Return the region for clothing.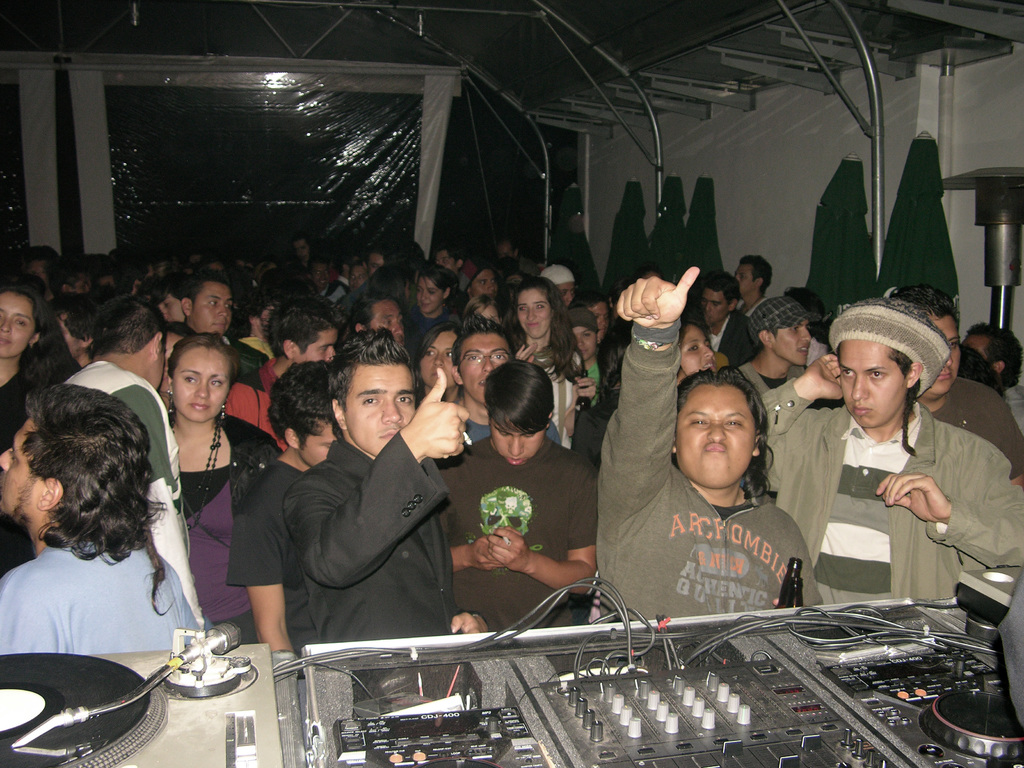
{"x1": 180, "y1": 408, "x2": 281, "y2": 644}.
